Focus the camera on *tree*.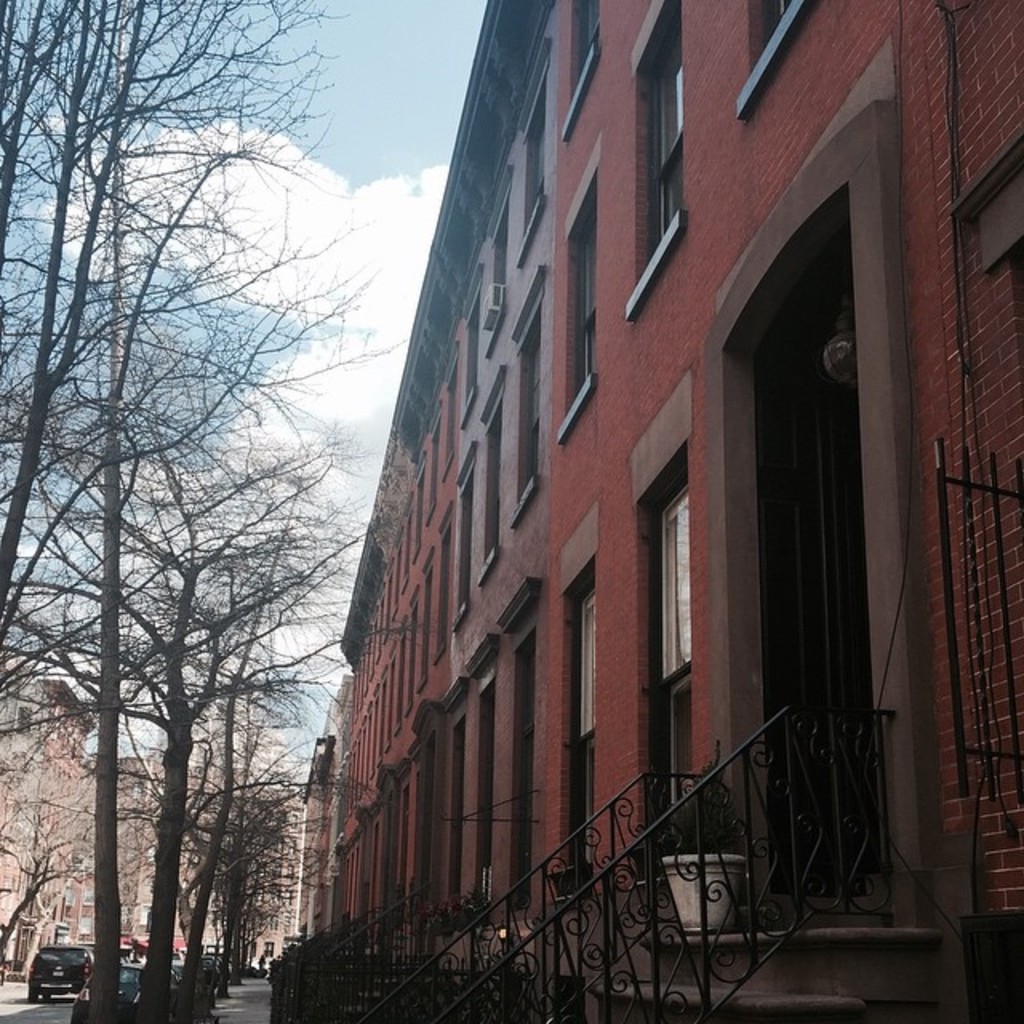
Focus region: crop(0, 768, 114, 976).
